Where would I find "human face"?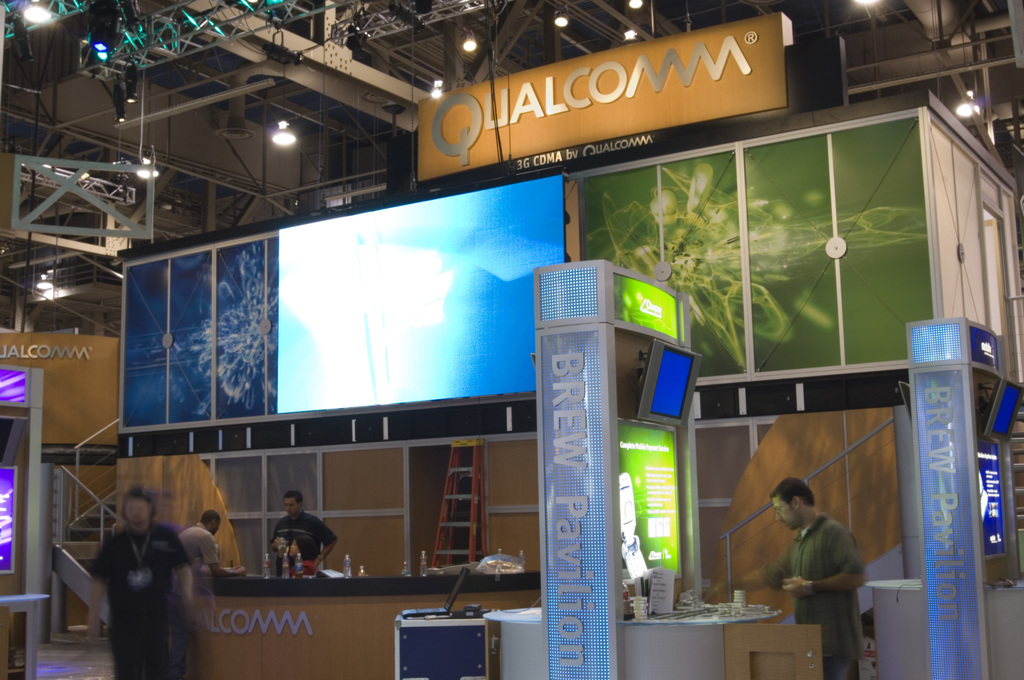
At Rect(120, 499, 154, 526).
